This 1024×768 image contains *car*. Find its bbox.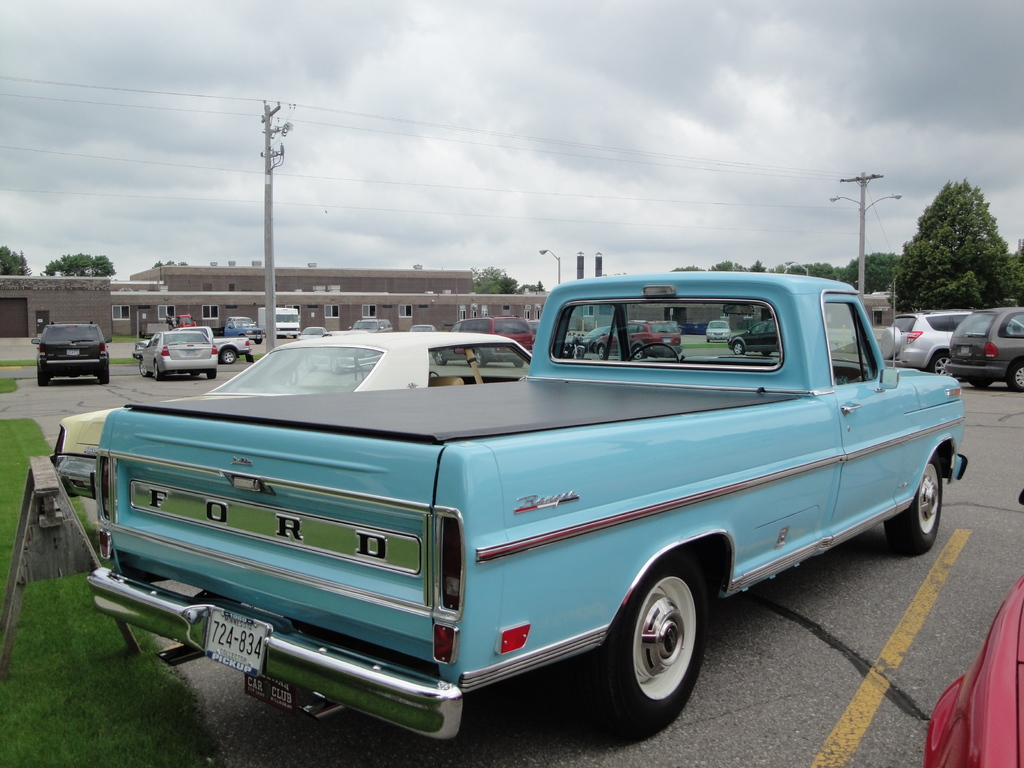
select_region(582, 326, 615, 352).
